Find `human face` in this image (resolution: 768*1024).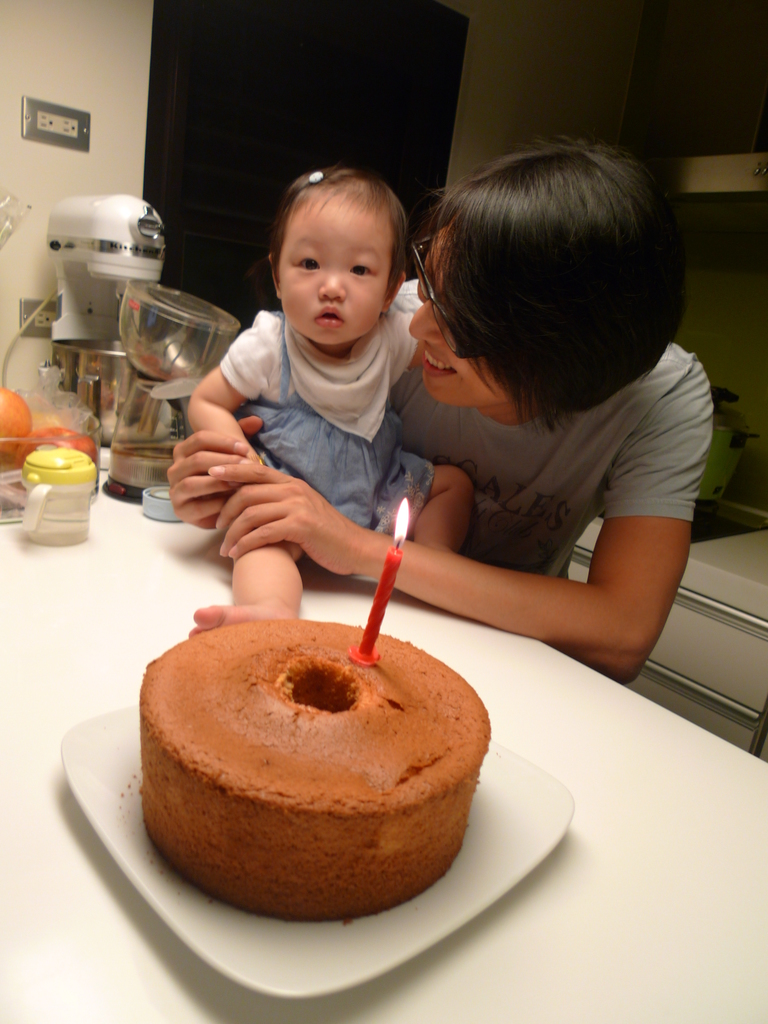
detection(280, 192, 392, 348).
